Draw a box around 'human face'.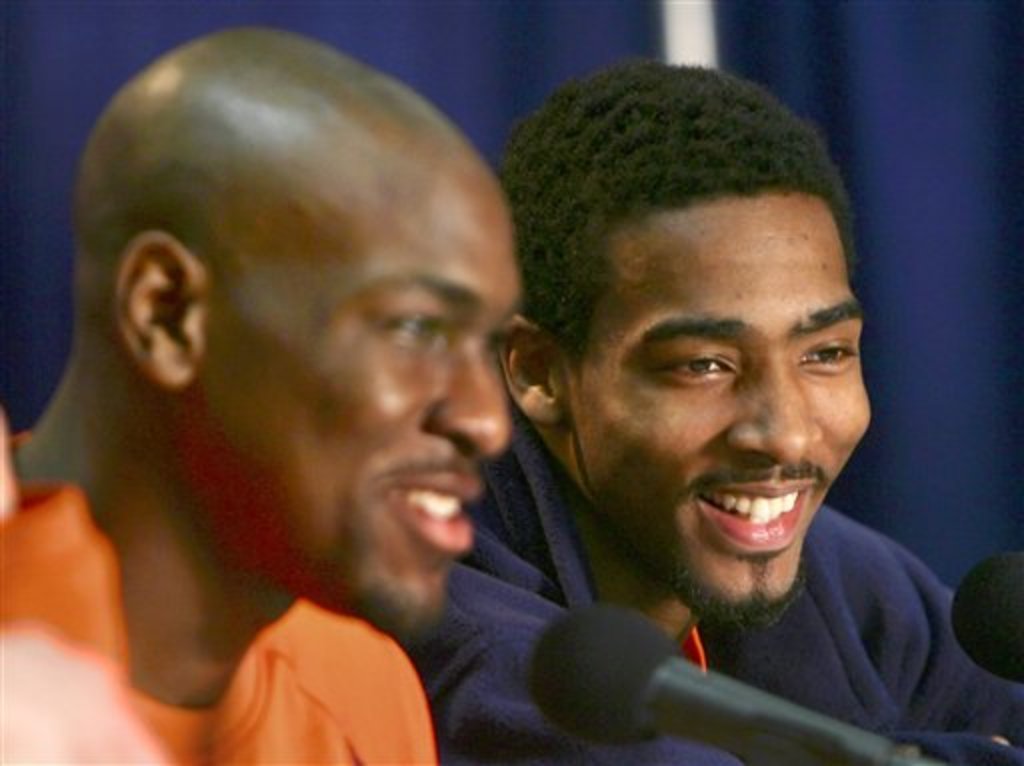
pyautogui.locateOnScreen(192, 178, 512, 632).
